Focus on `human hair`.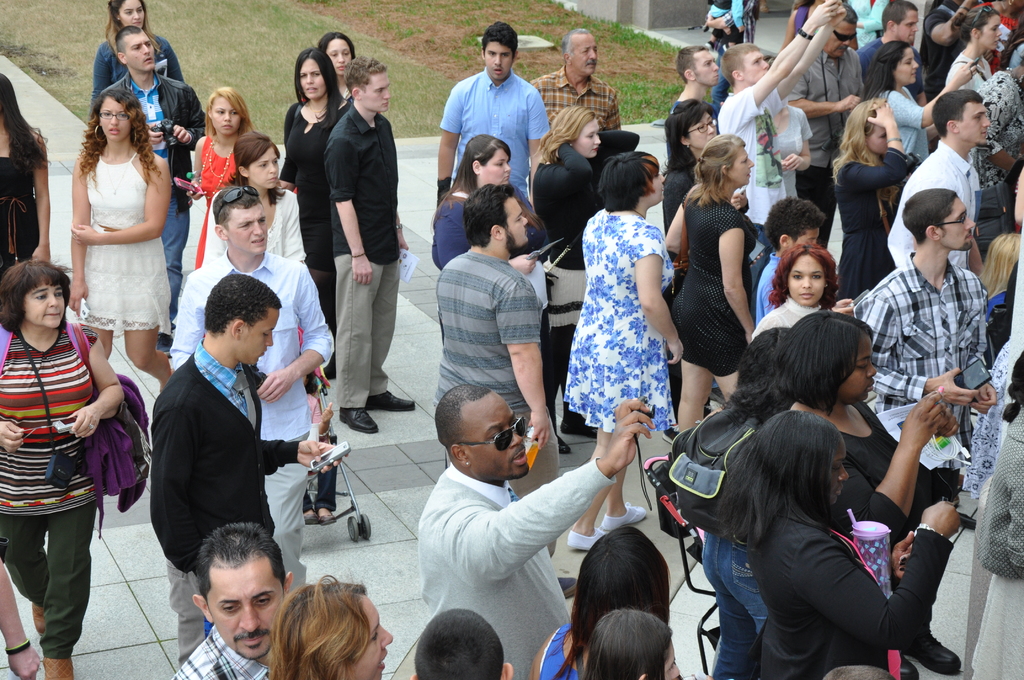
Focused at bbox=[597, 150, 664, 213].
